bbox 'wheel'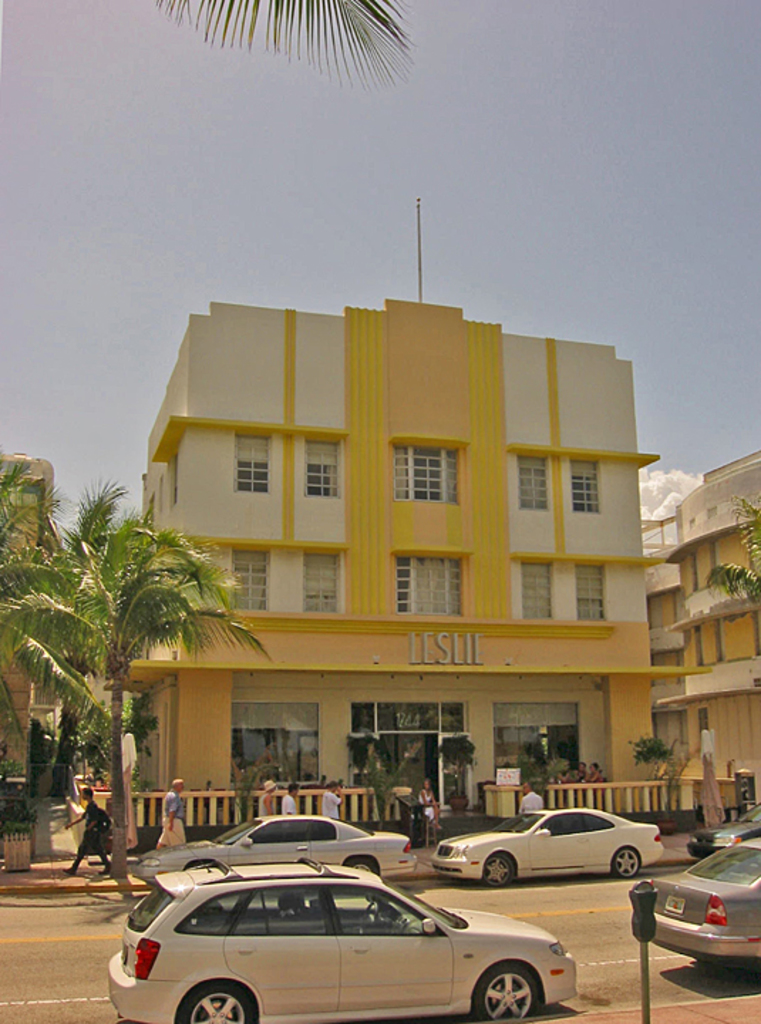
locate(358, 903, 388, 933)
